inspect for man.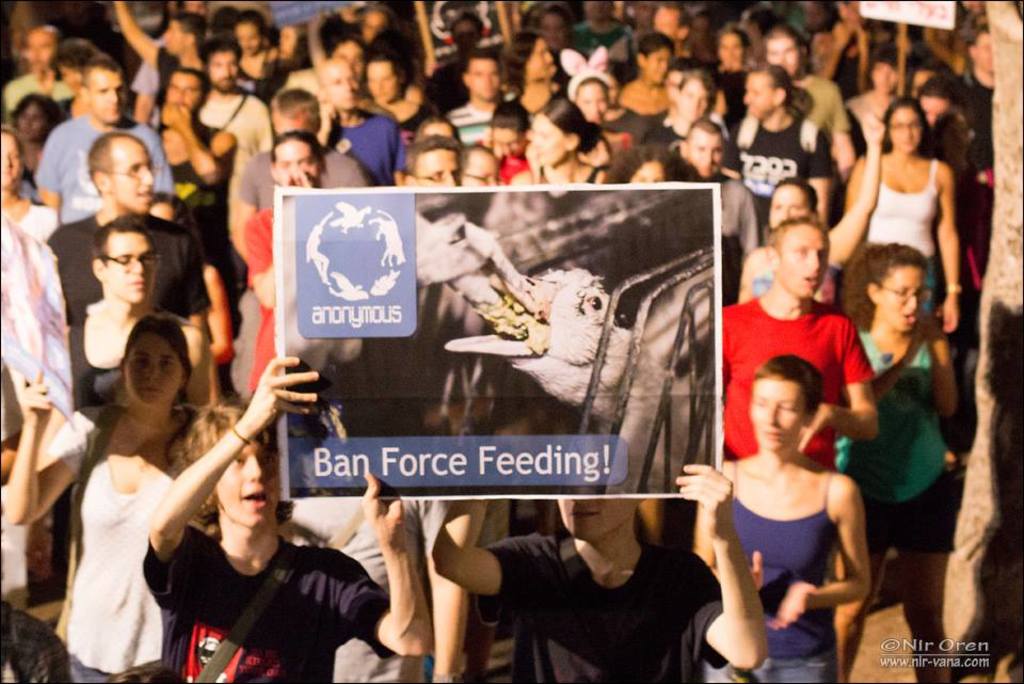
Inspection: detection(718, 222, 876, 472).
